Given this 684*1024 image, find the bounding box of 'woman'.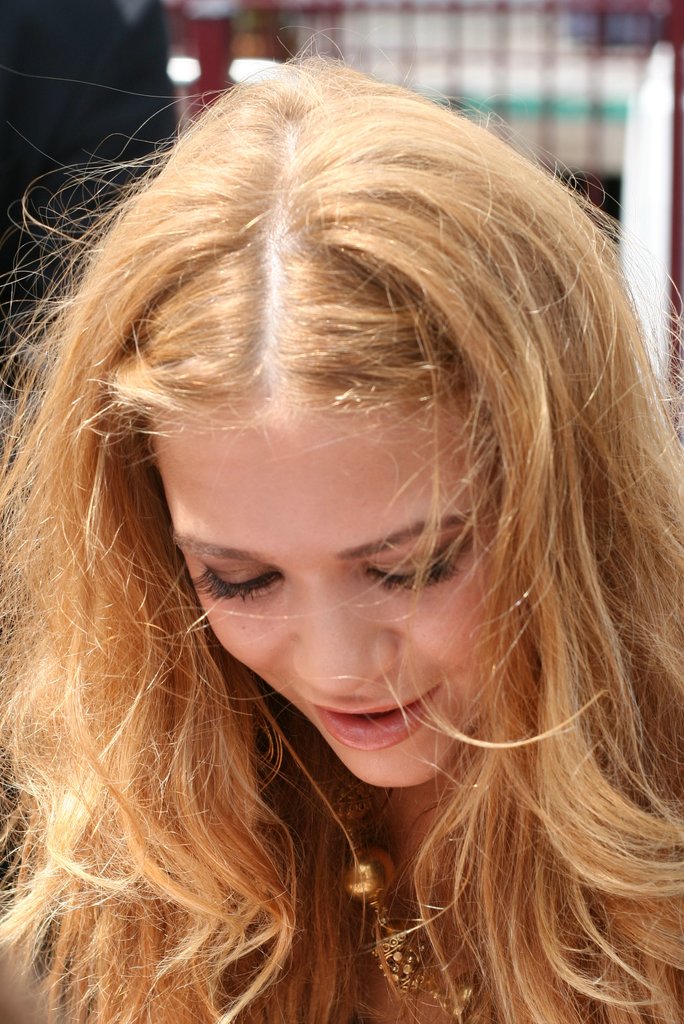
pyautogui.locateOnScreen(11, 78, 665, 1012).
